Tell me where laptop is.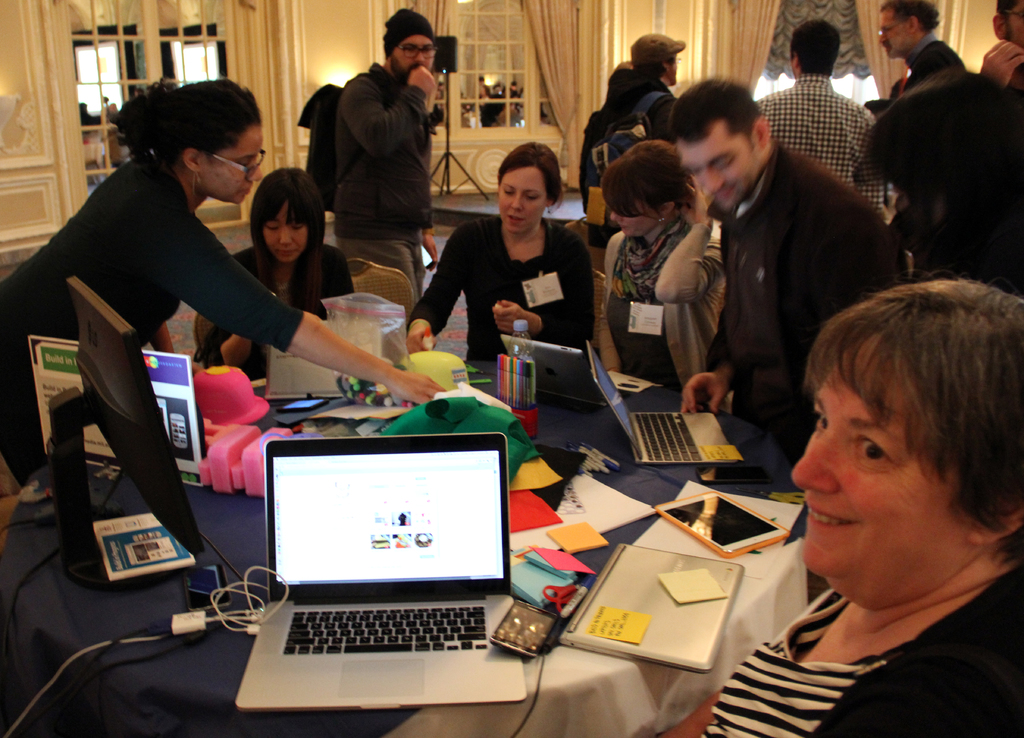
laptop is at [left=234, top=432, right=527, bottom=713].
